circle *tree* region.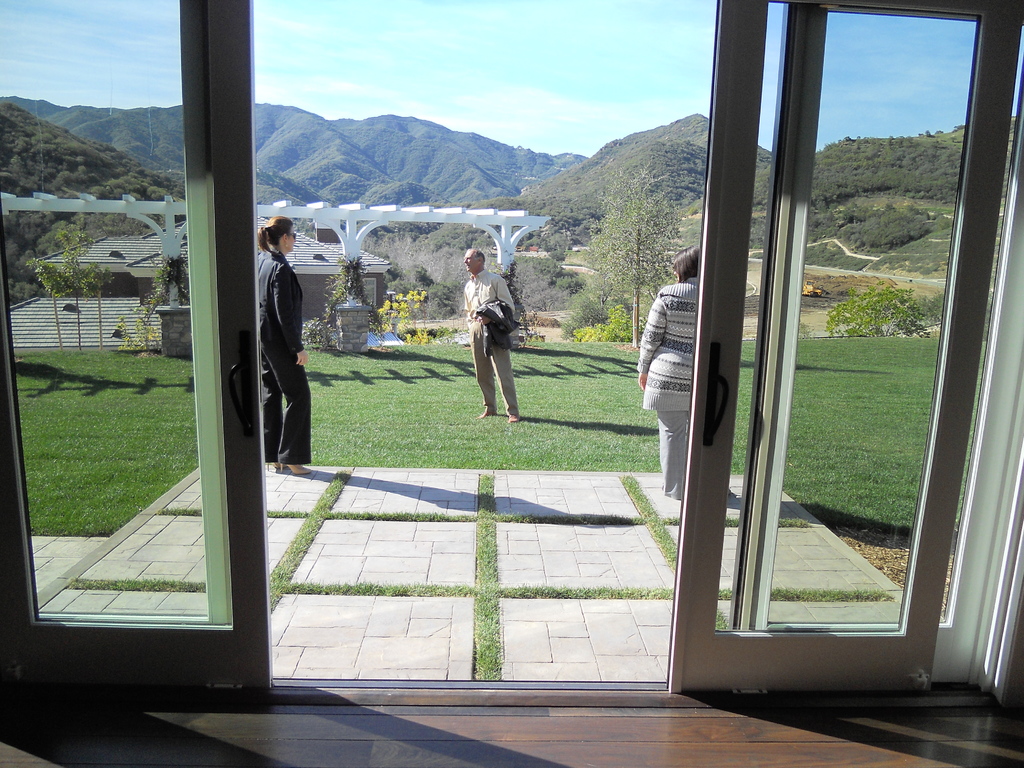
Region: region(821, 285, 936, 341).
